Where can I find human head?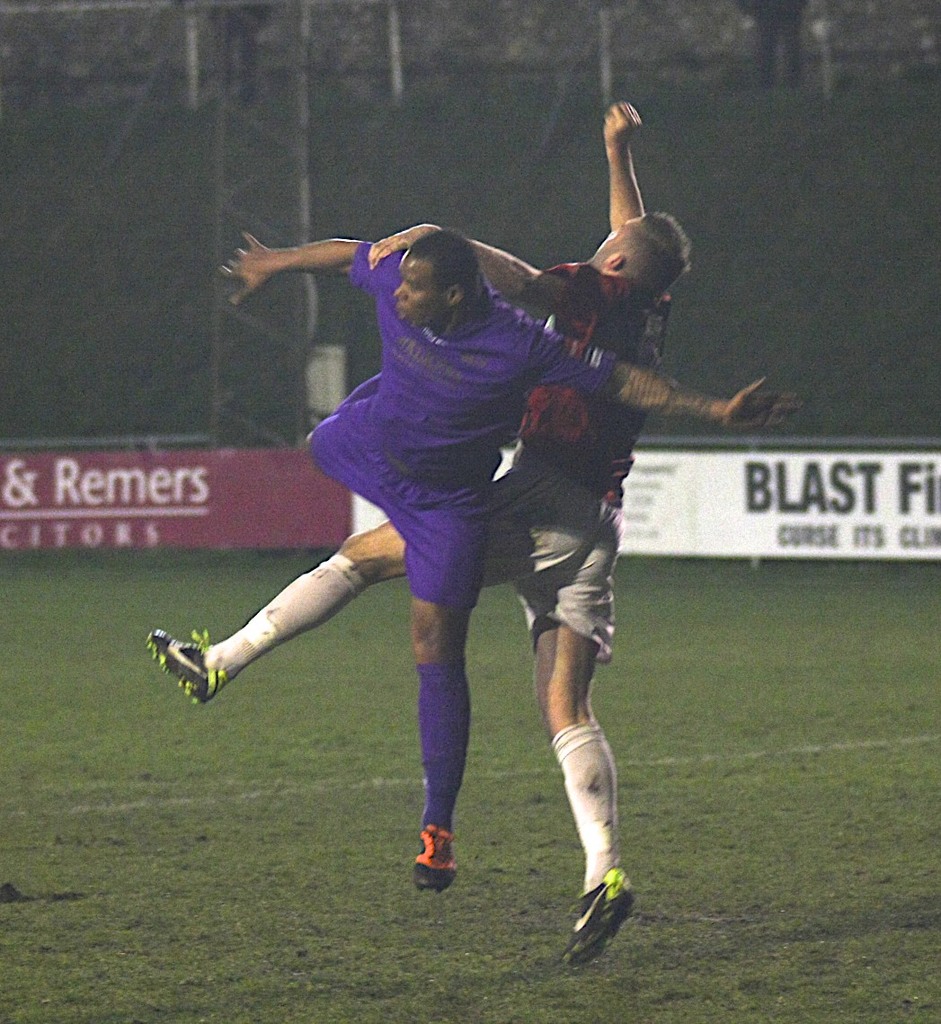
You can find it at x1=579 y1=208 x2=696 y2=303.
